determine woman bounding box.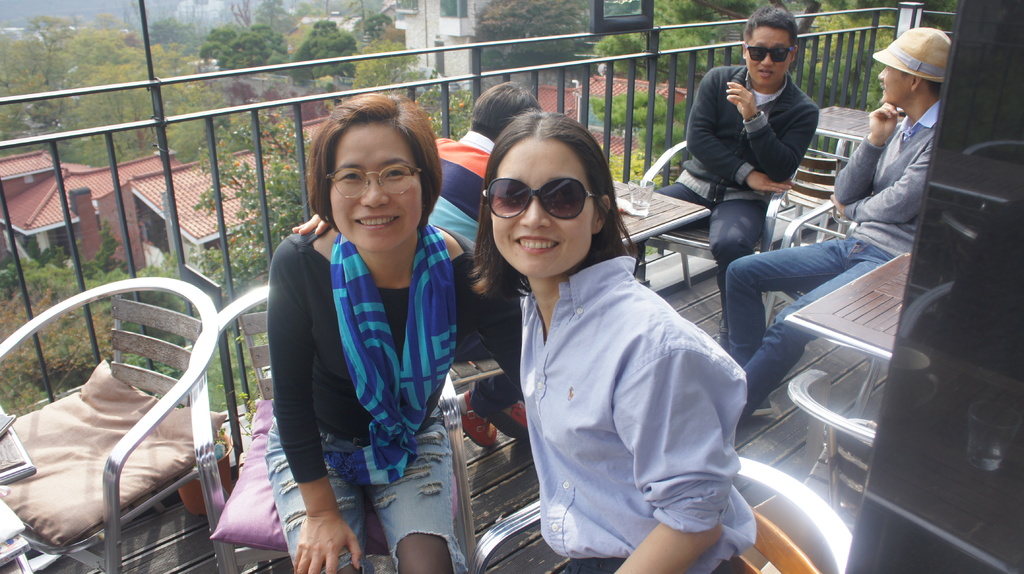
Determined: left=266, top=92, right=523, bottom=573.
